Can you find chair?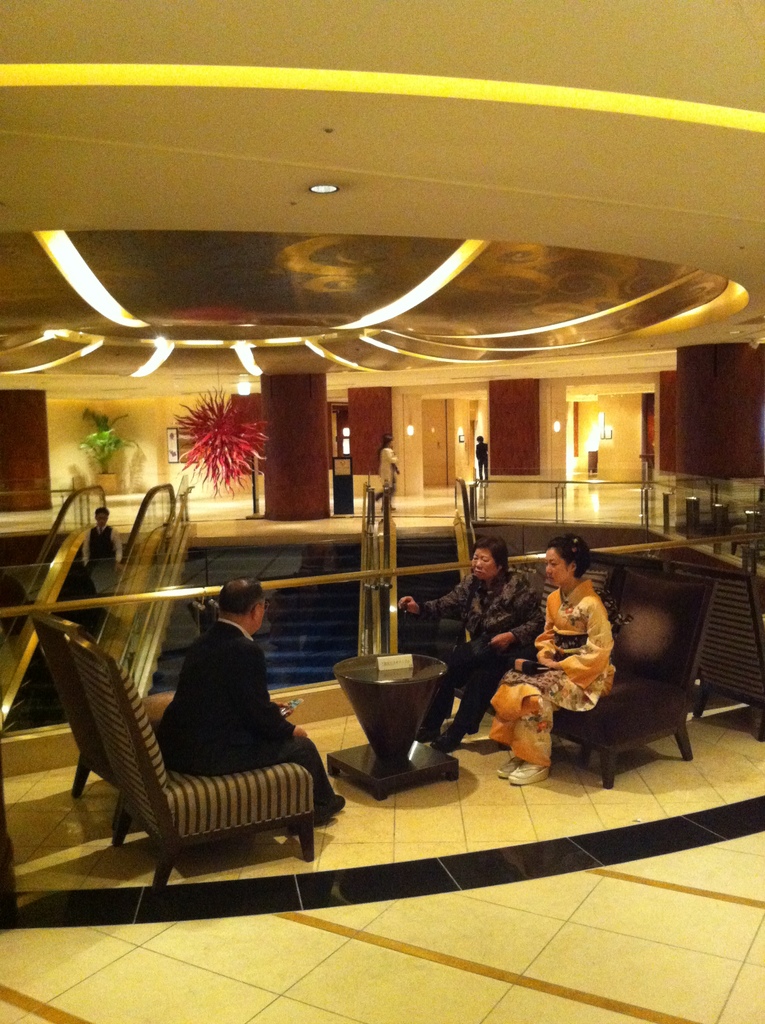
Yes, bounding box: x1=472, y1=552, x2=606, y2=736.
